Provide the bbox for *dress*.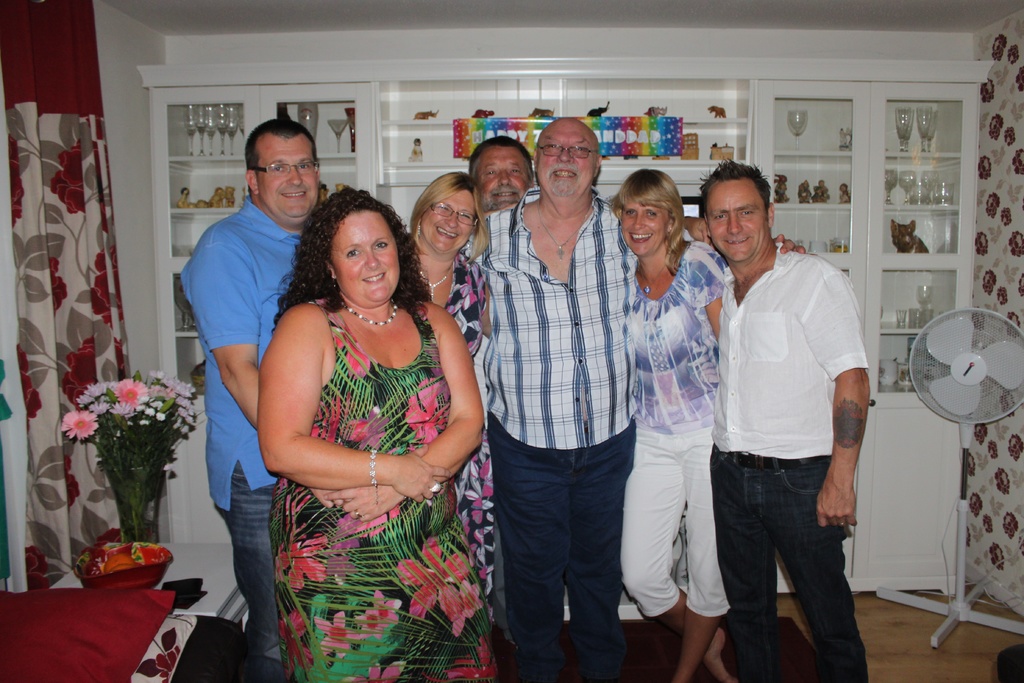
282, 297, 503, 682.
